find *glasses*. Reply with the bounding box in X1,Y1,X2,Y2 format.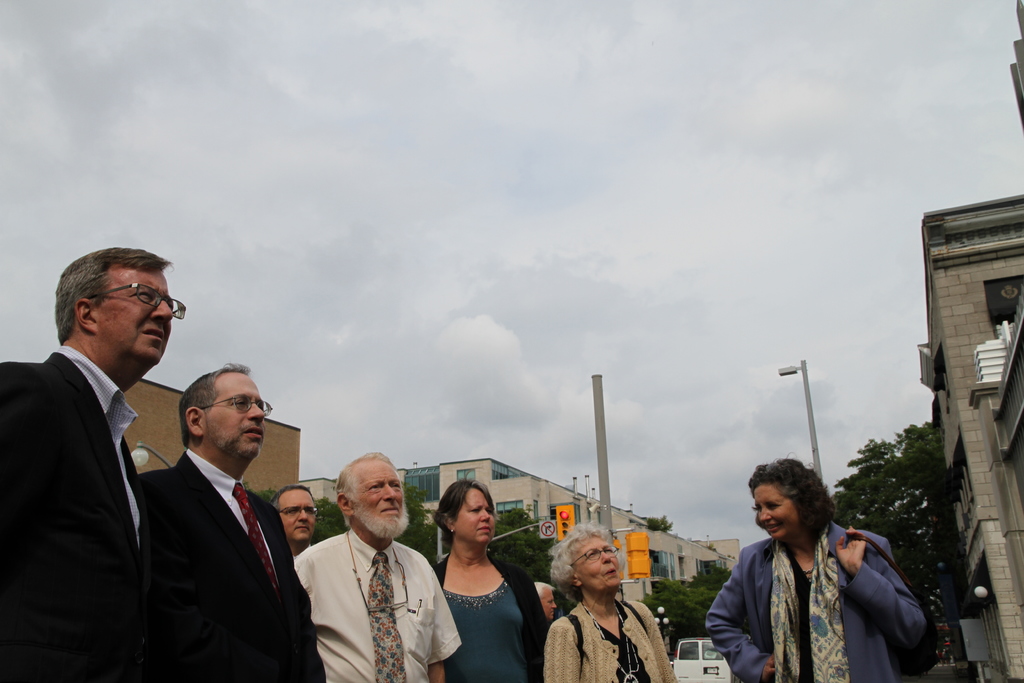
570,545,624,564.
